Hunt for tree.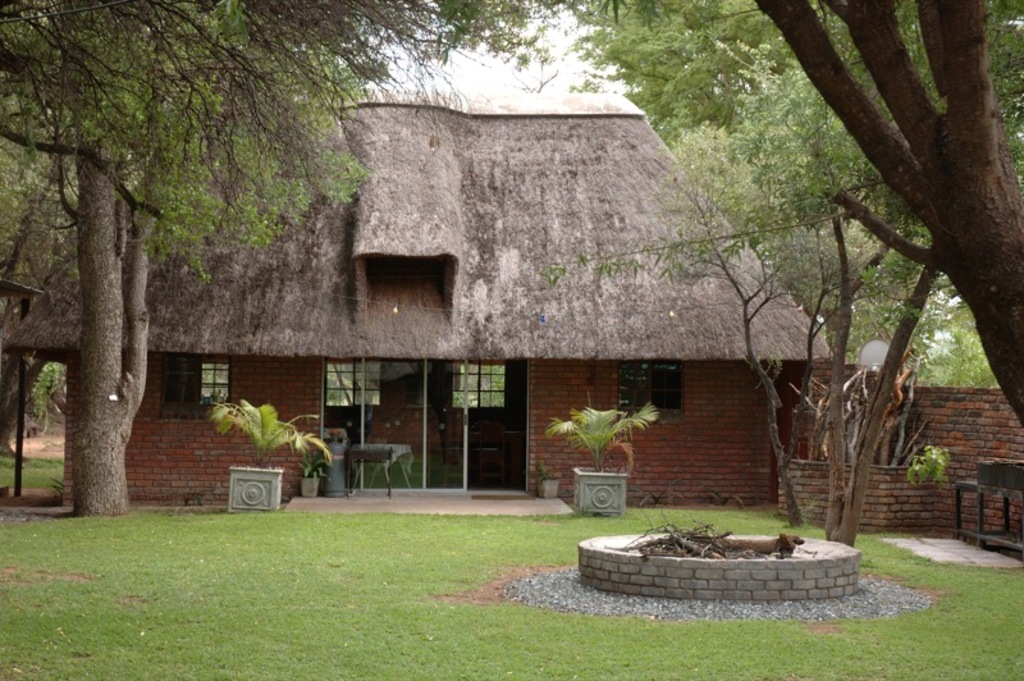
Hunted down at [x1=744, y1=0, x2=1023, y2=469].
